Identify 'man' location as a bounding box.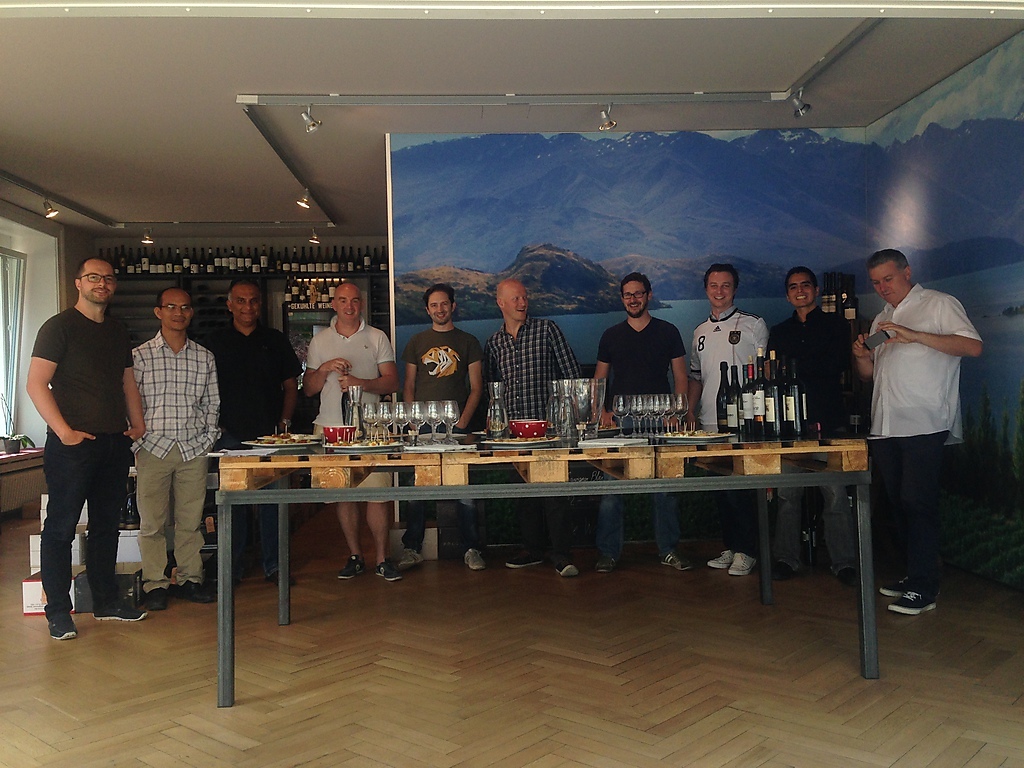
(851, 245, 981, 616).
